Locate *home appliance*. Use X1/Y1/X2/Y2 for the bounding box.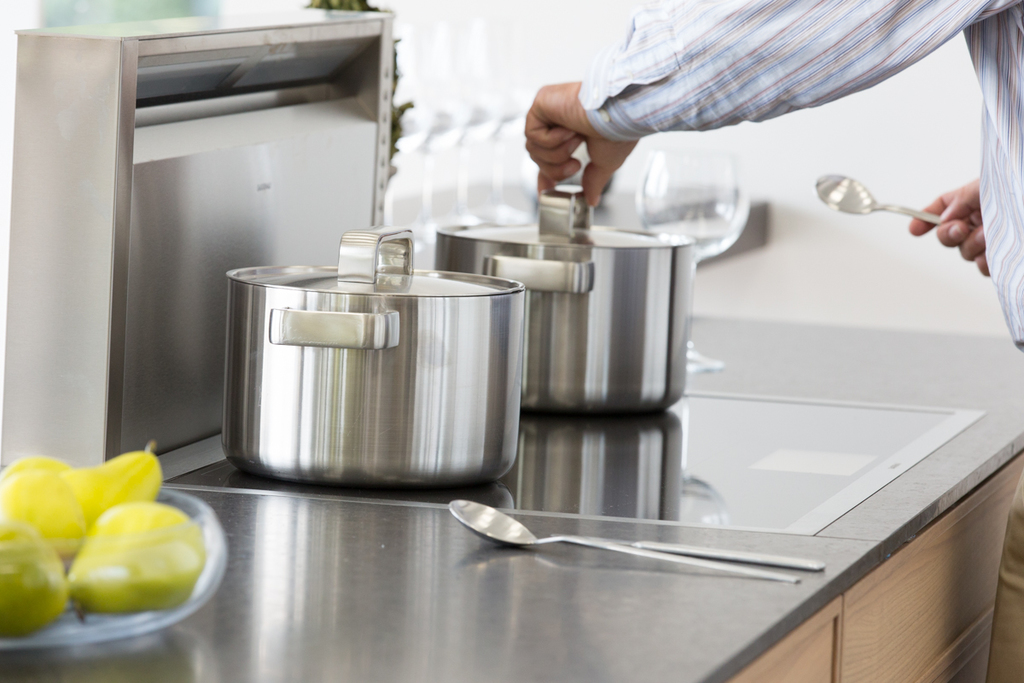
154/392/993/539.
